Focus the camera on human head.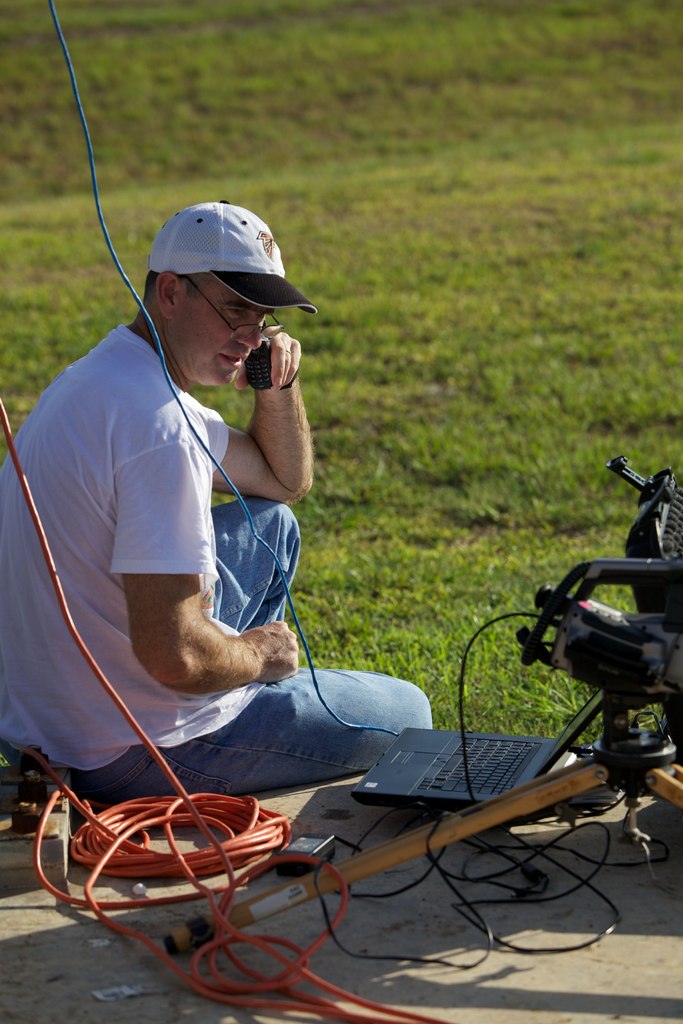
Focus region: Rect(132, 201, 311, 380).
